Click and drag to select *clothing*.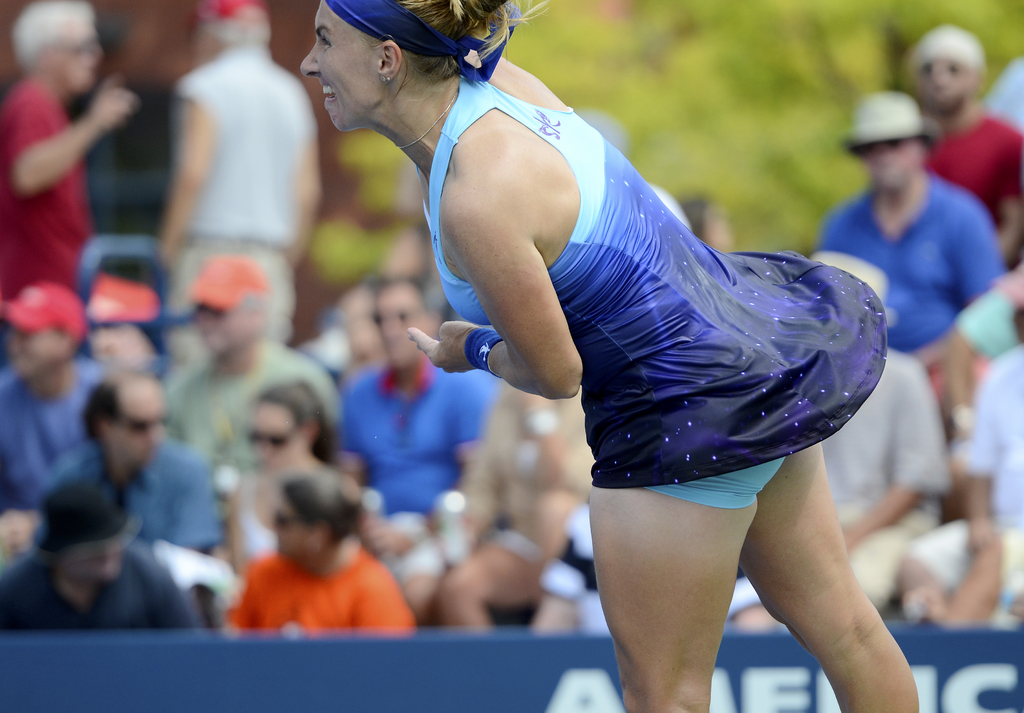
Selection: locate(0, 73, 93, 307).
